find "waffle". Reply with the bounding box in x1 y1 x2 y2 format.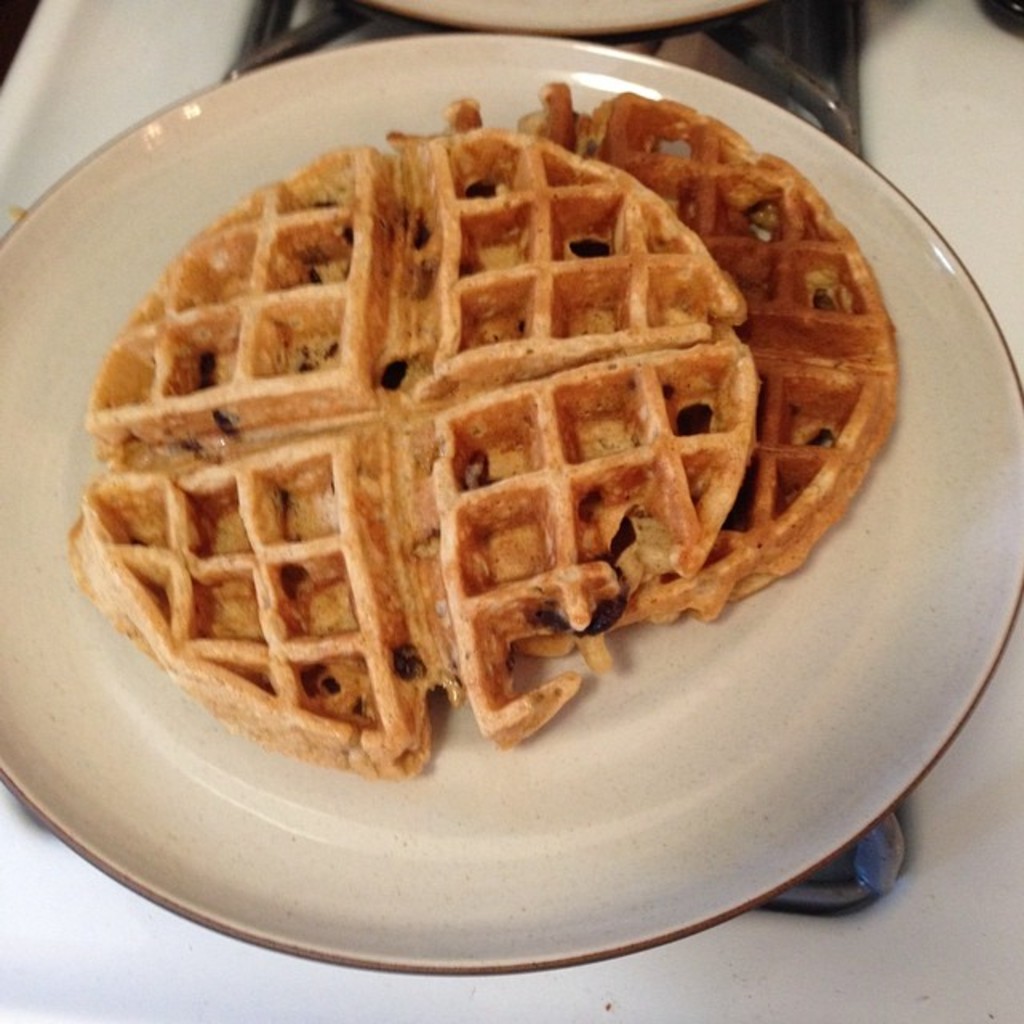
66 126 762 779.
